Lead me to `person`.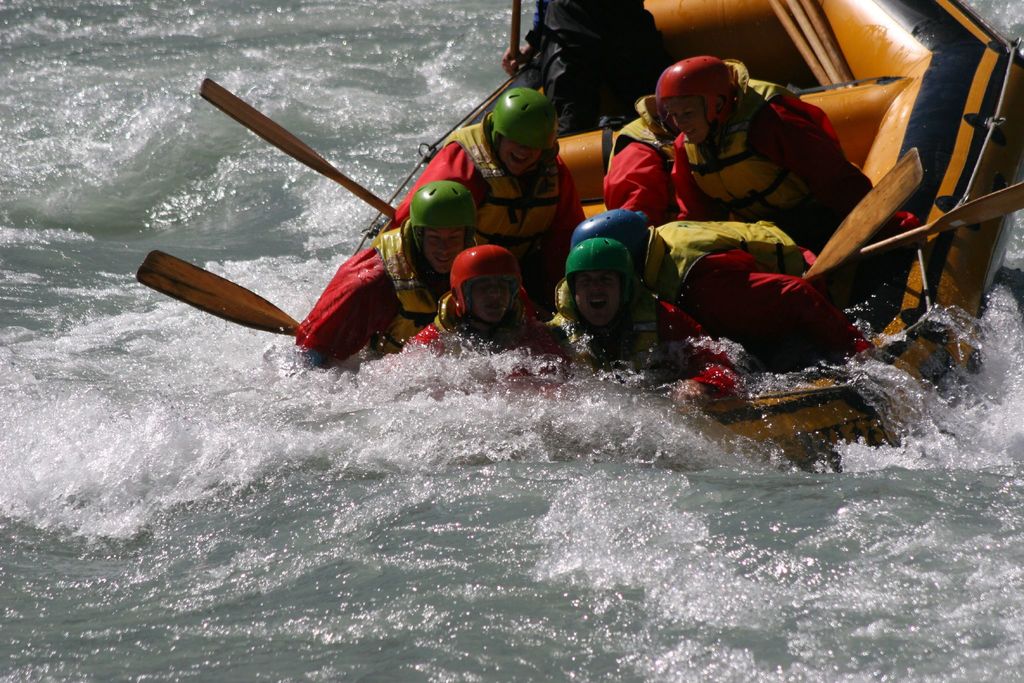
Lead to (576, 208, 879, 378).
